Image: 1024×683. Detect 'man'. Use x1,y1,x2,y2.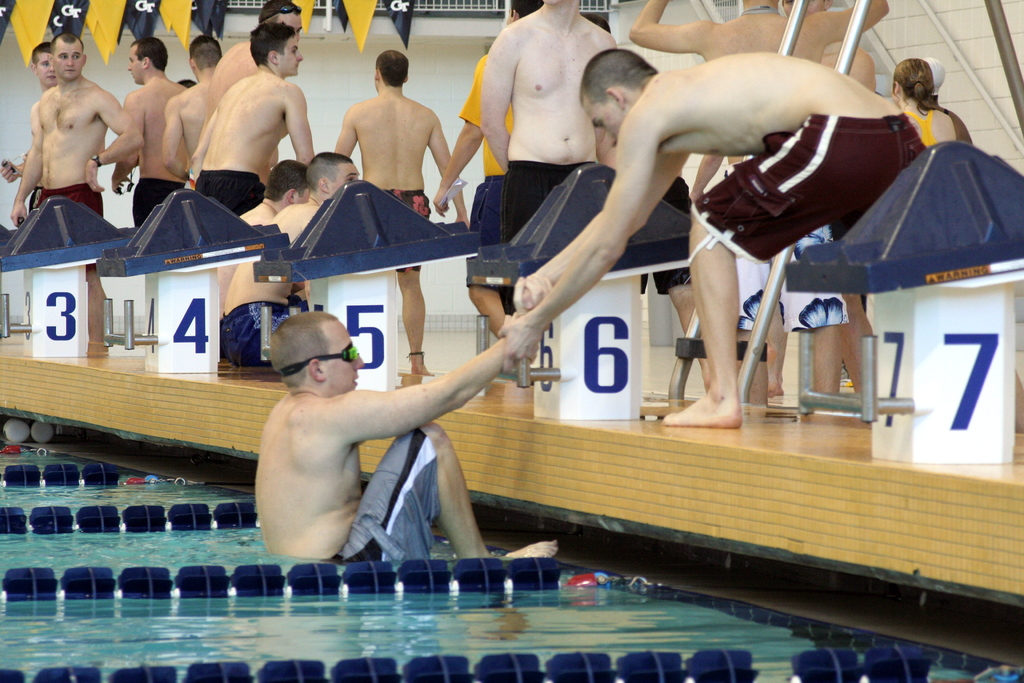
499,48,931,440.
